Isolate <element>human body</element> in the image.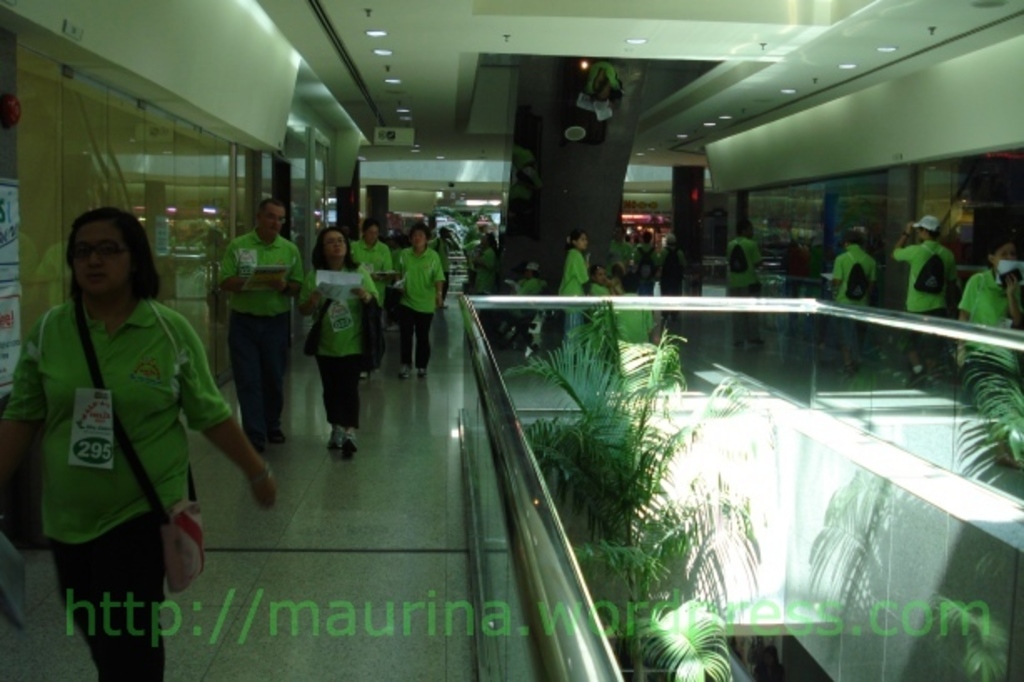
Isolated region: 609, 295, 654, 347.
